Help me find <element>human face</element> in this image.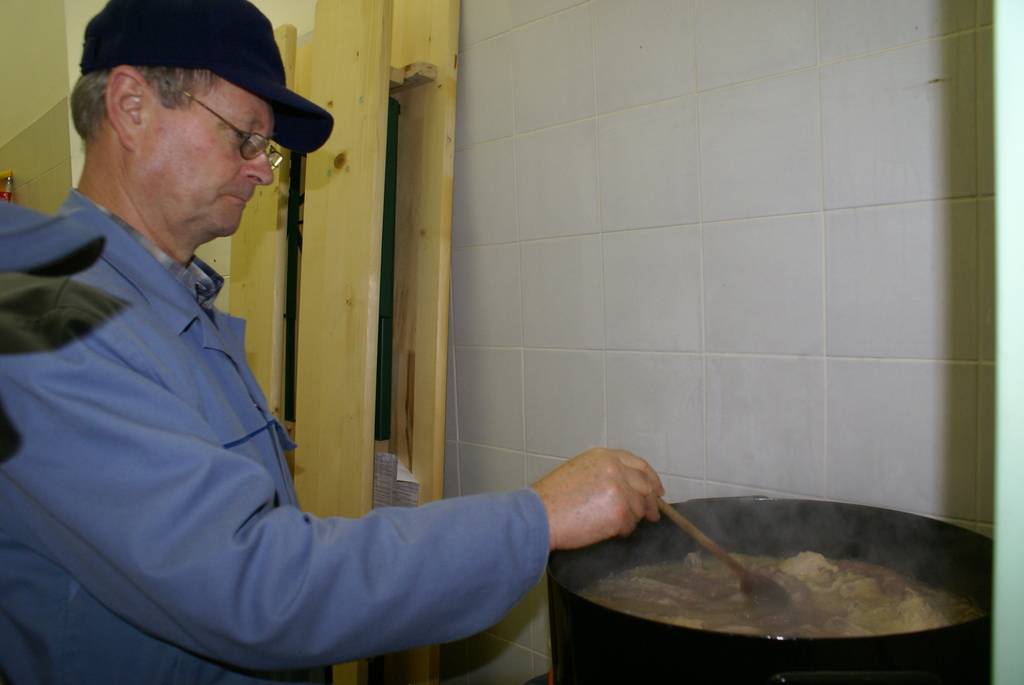
Found it: 164 97 275 235.
